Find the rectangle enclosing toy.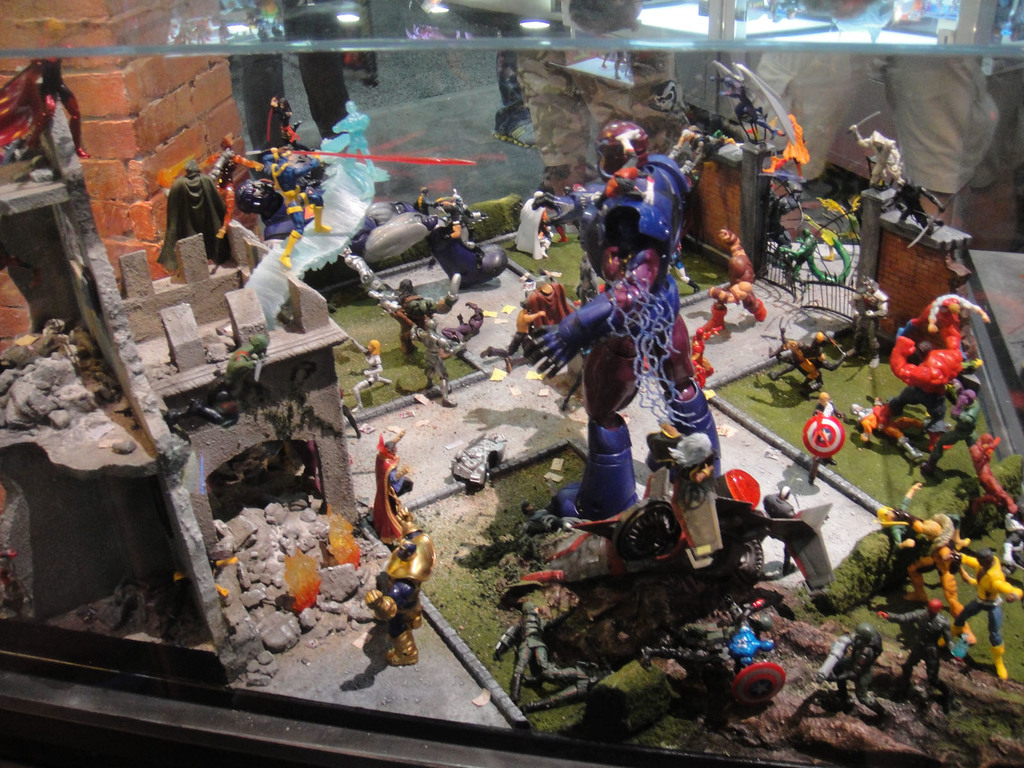
rect(808, 393, 838, 491).
